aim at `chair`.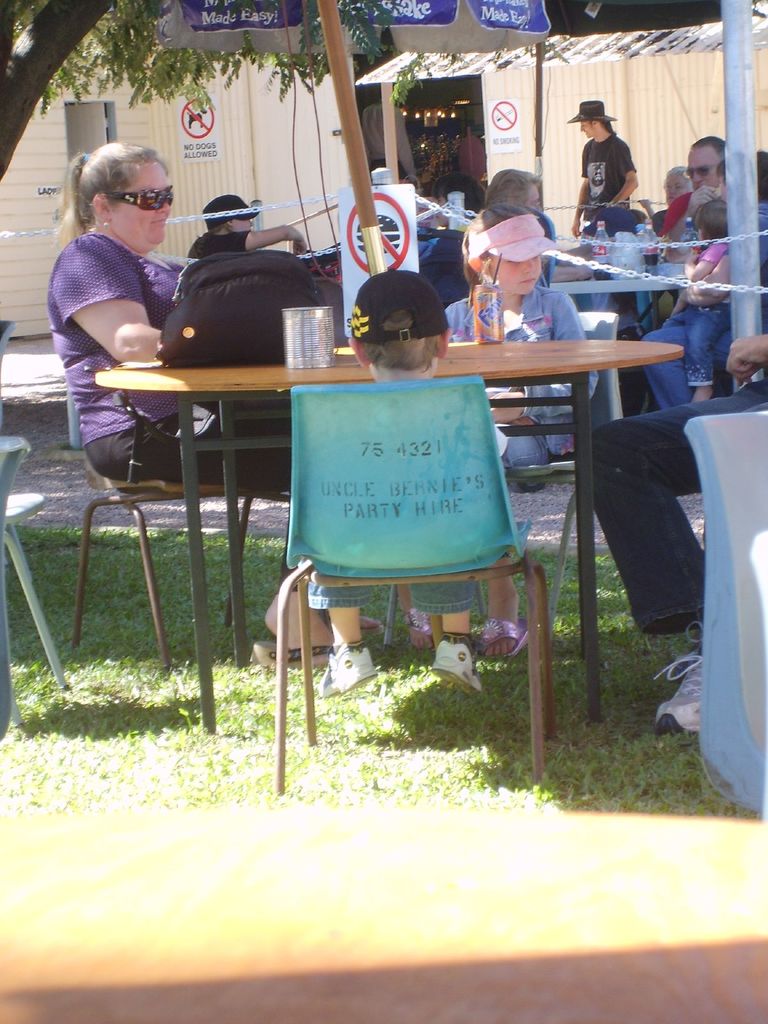
Aimed at (742,538,767,628).
